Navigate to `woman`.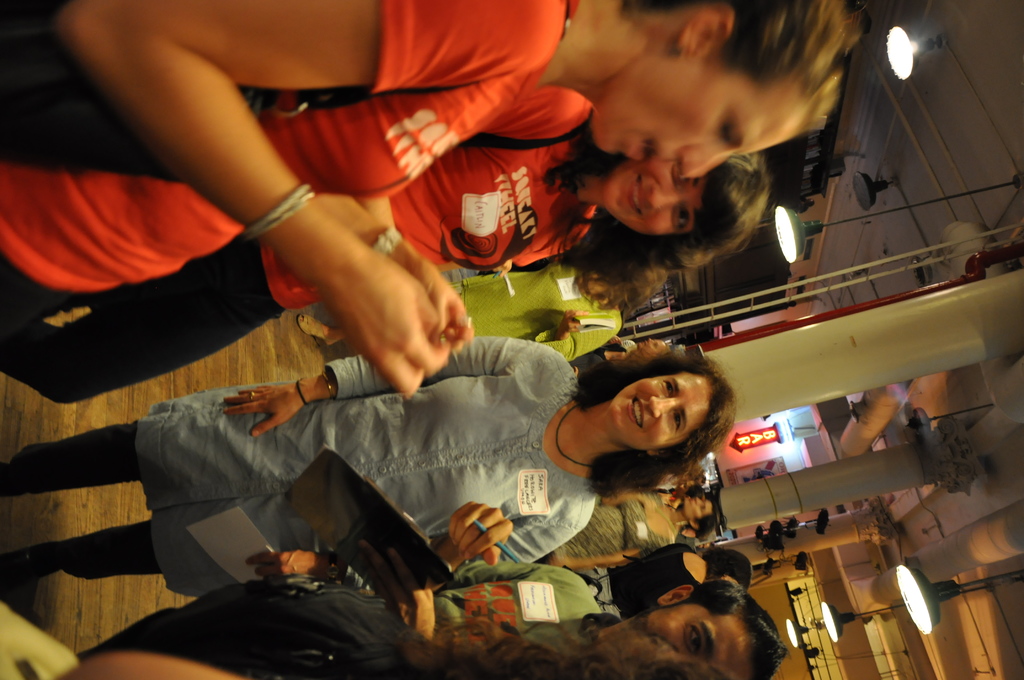
Navigation target: locate(0, 122, 772, 409).
